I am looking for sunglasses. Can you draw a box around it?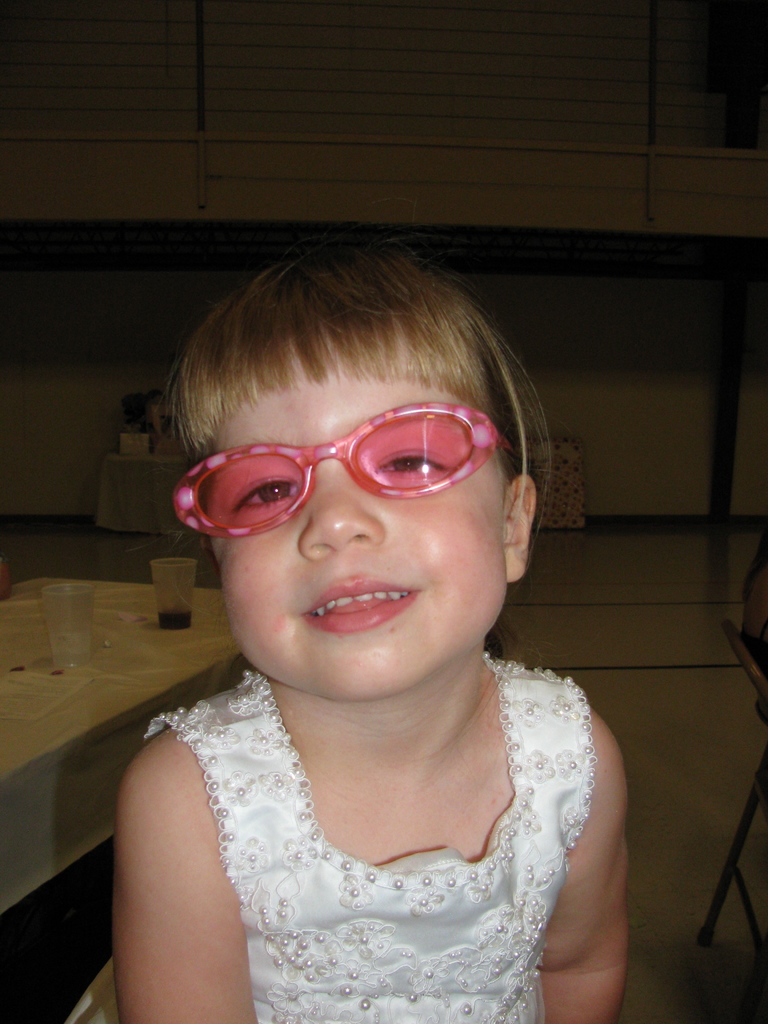
Sure, the bounding box is pyautogui.locateOnScreen(173, 403, 515, 536).
